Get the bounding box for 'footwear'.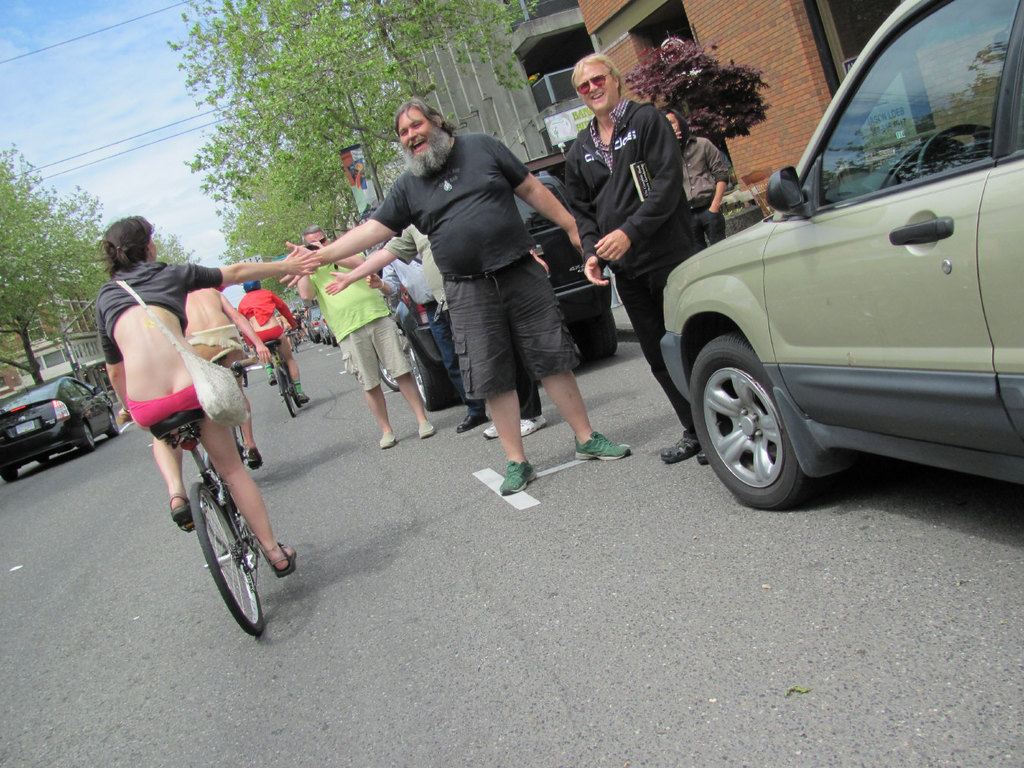
(x1=419, y1=418, x2=434, y2=436).
